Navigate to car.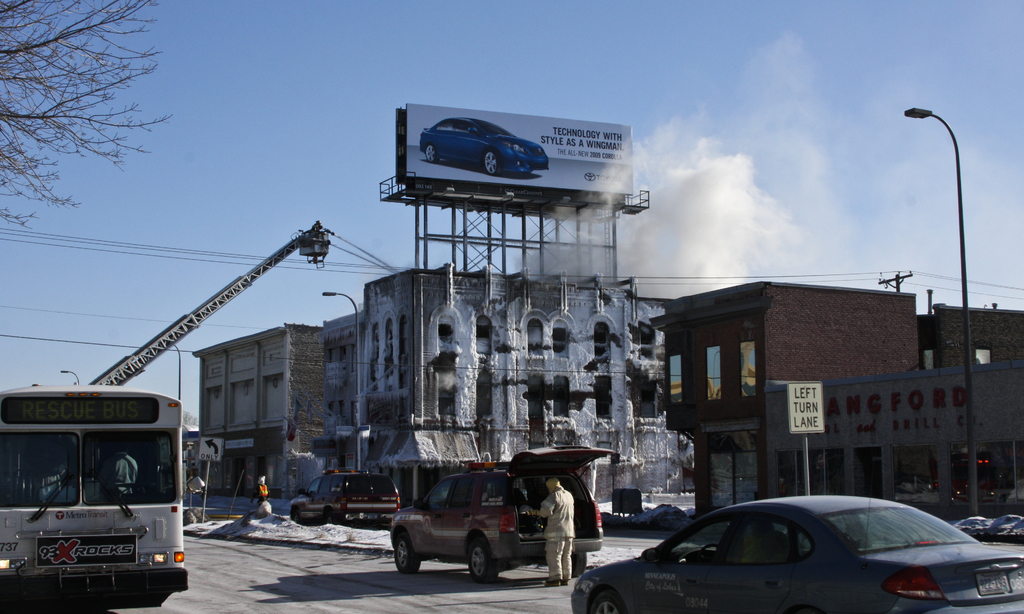
Navigation target: bbox=[289, 468, 401, 529].
